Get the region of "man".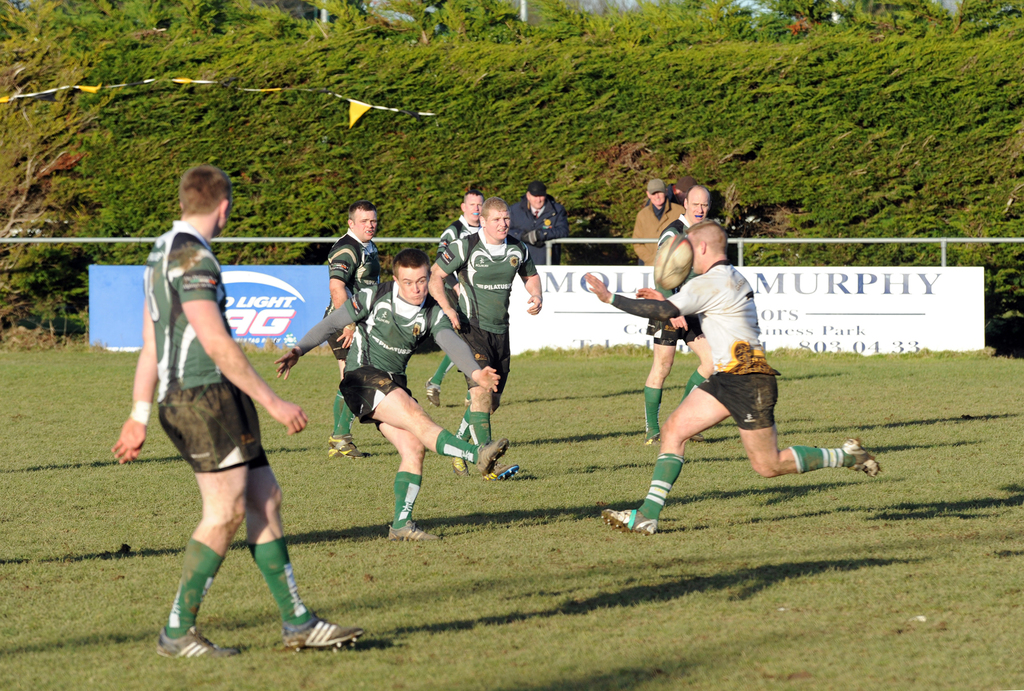
428, 201, 547, 480.
